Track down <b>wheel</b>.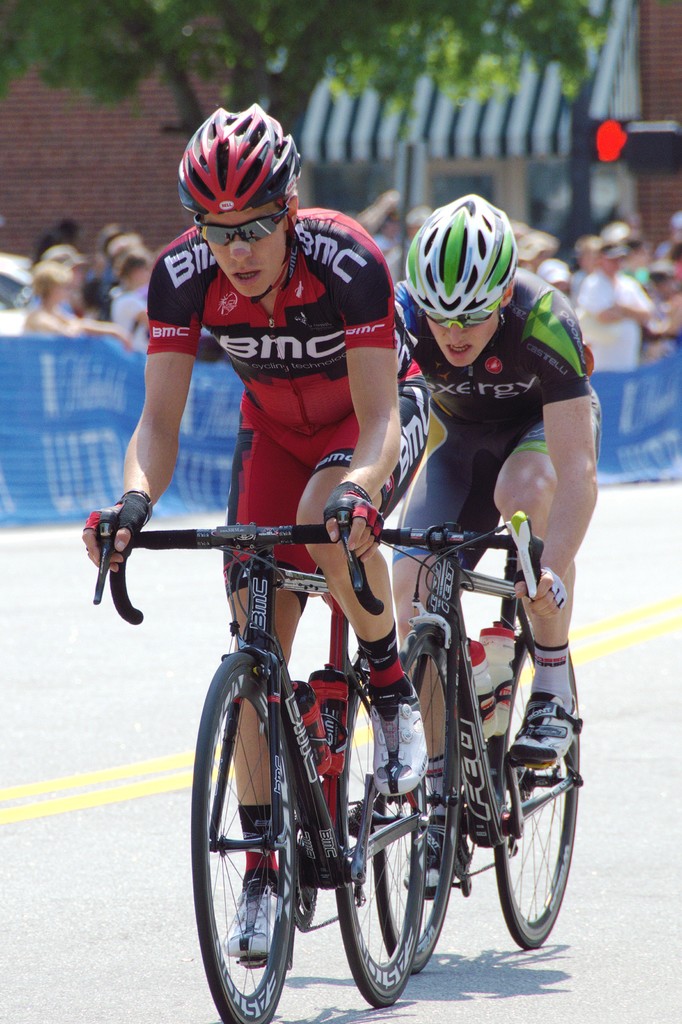
Tracked to box(191, 650, 297, 1023).
